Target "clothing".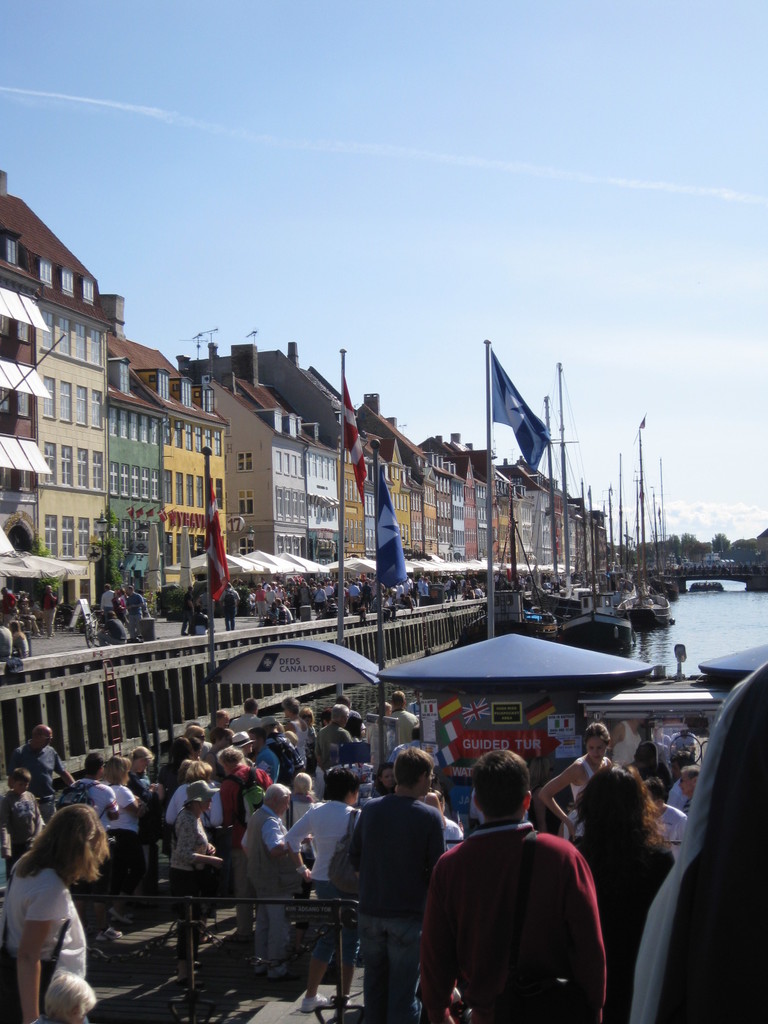
Target region: <box>238,812,289,961</box>.
